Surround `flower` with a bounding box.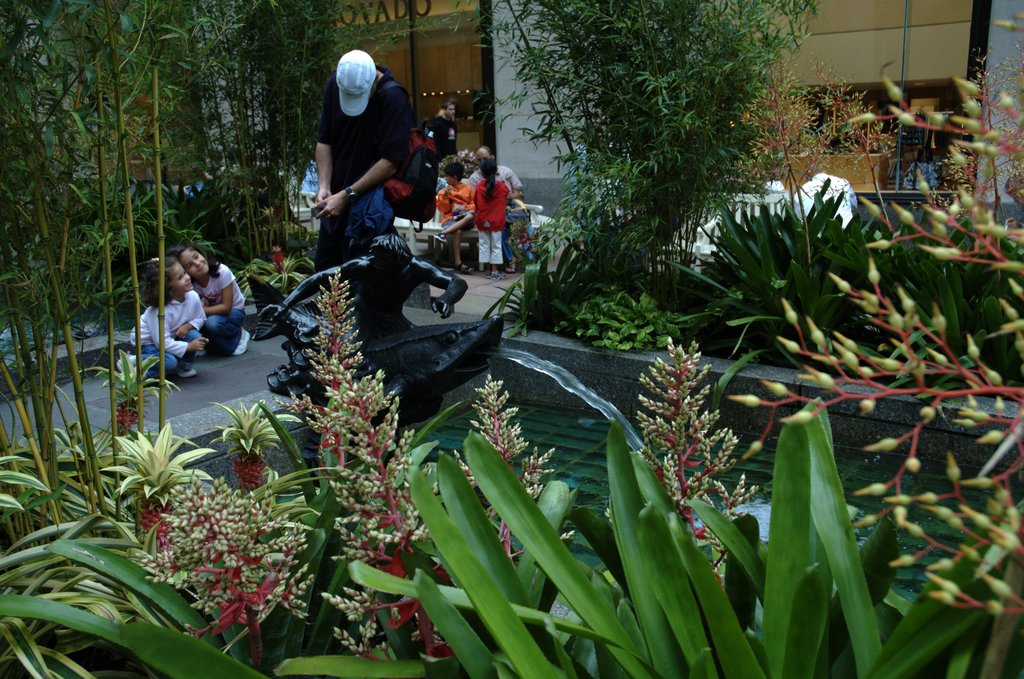
<region>131, 418, 325, 634</region>.
